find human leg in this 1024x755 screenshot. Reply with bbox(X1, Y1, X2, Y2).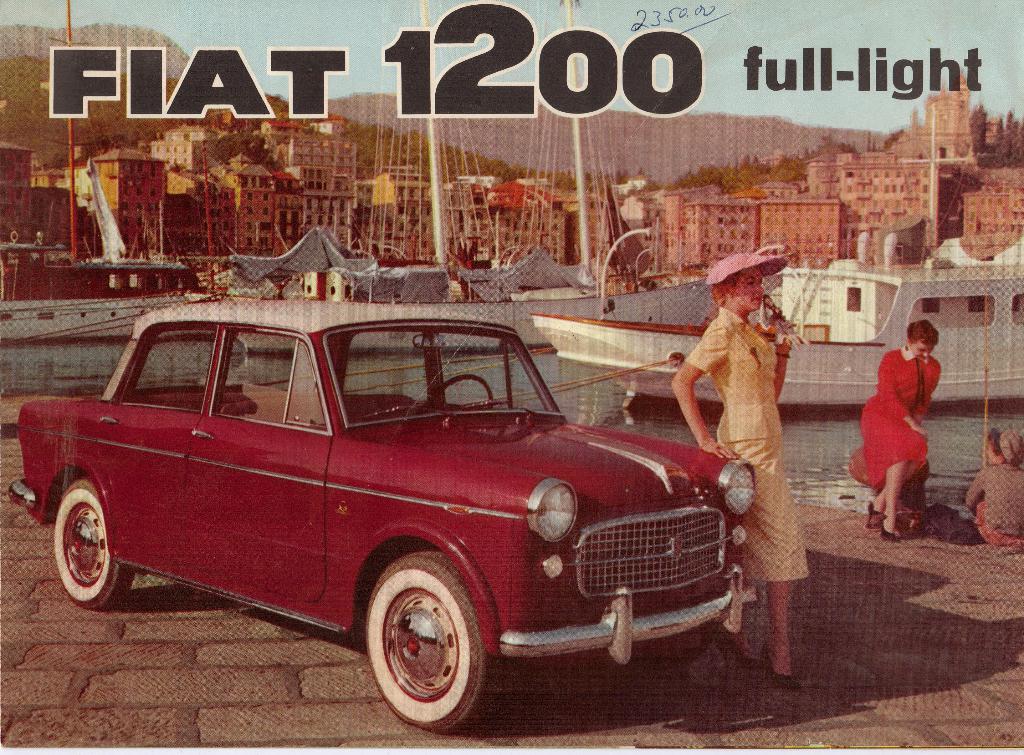
bbox(867, 464, 918, 536).
